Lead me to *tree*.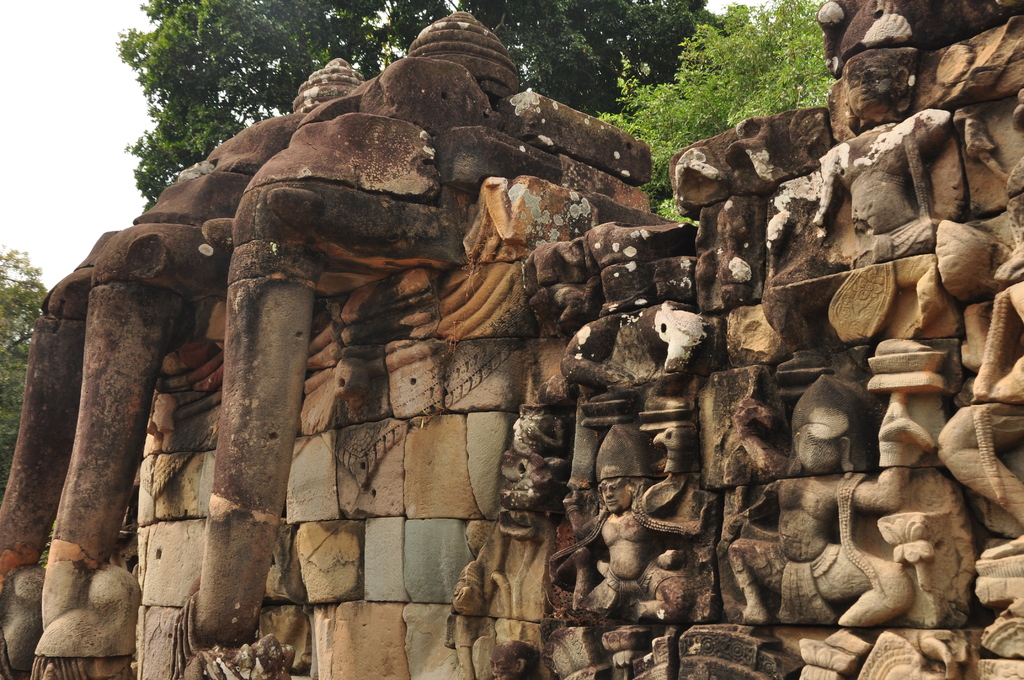
Lead to 115, 0, 728, 195.
